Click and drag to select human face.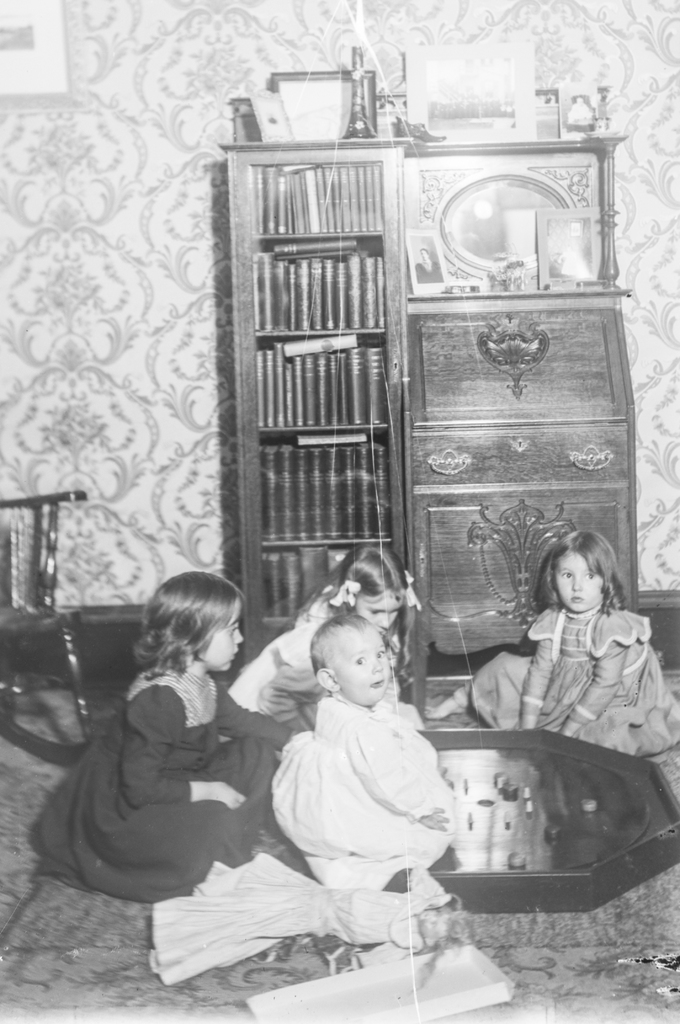
Selection: detection(355, 592, 406, 630).
